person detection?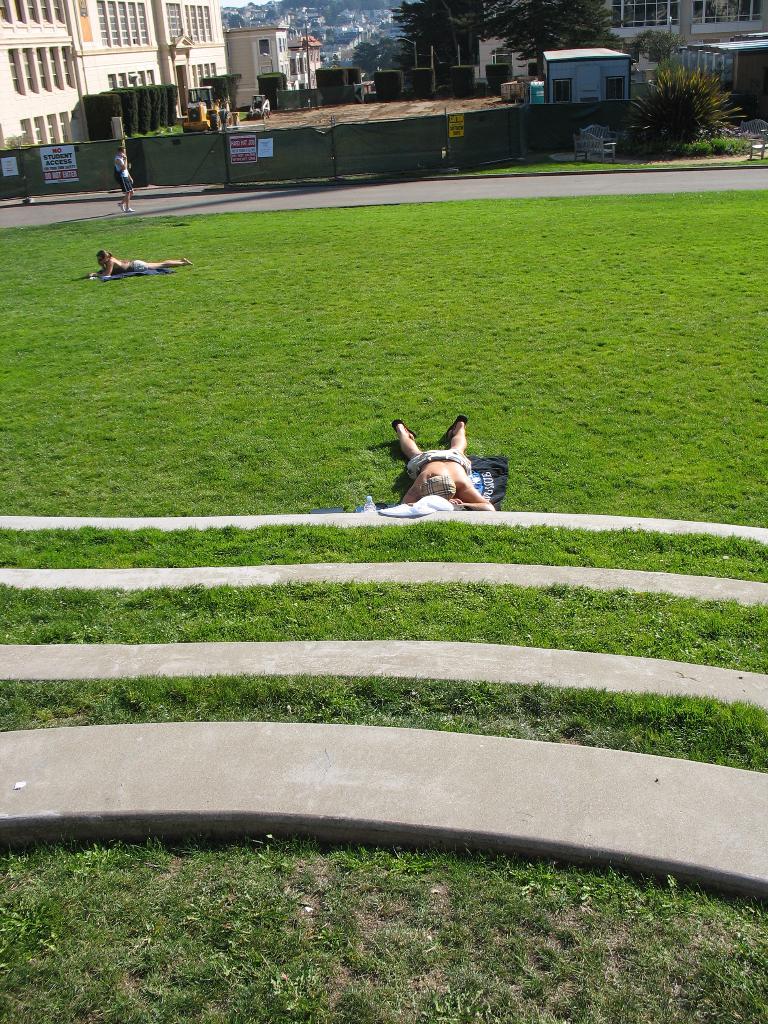
<bbox>86, 247, 189, 284</bbox>
